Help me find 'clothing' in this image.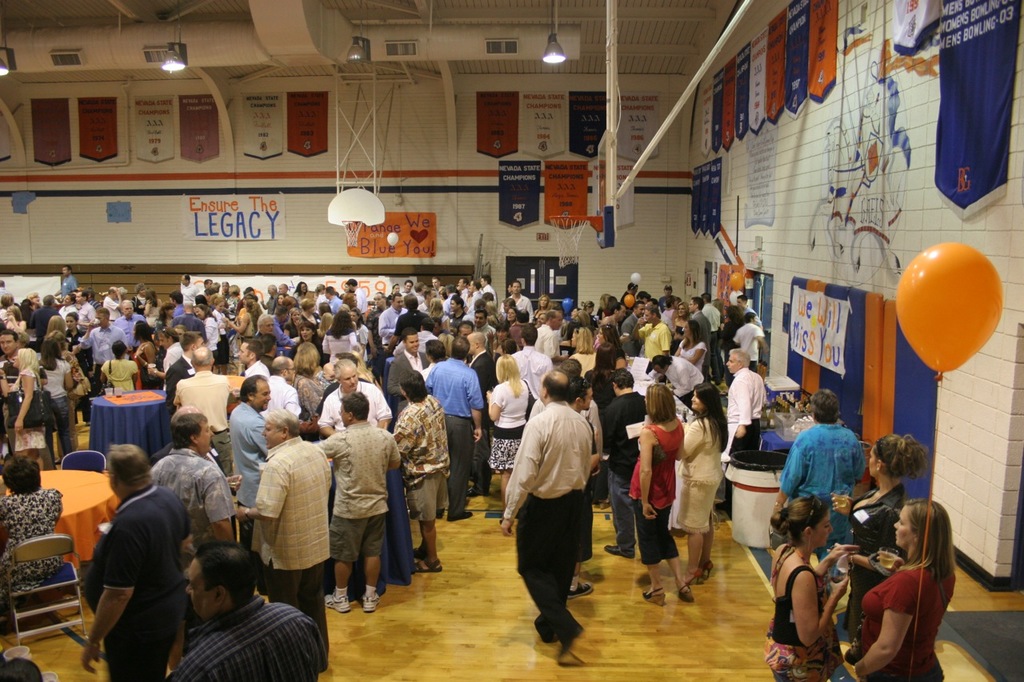
Found it: (857,565,944,681).
